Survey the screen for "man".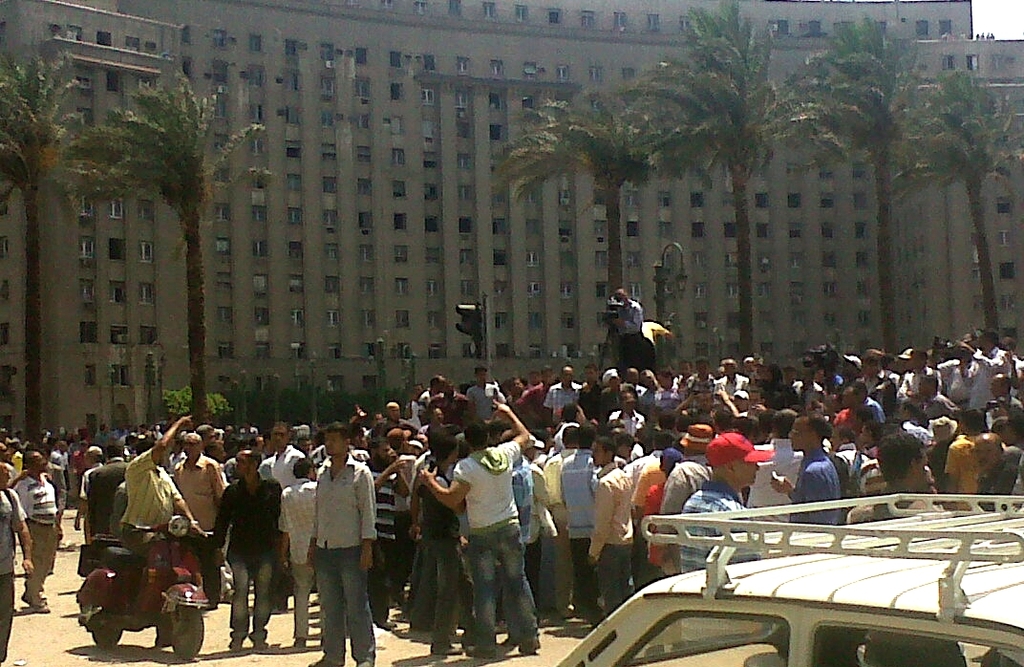
Survey found: [left=967, top=434, right=1018, bottom=505].
